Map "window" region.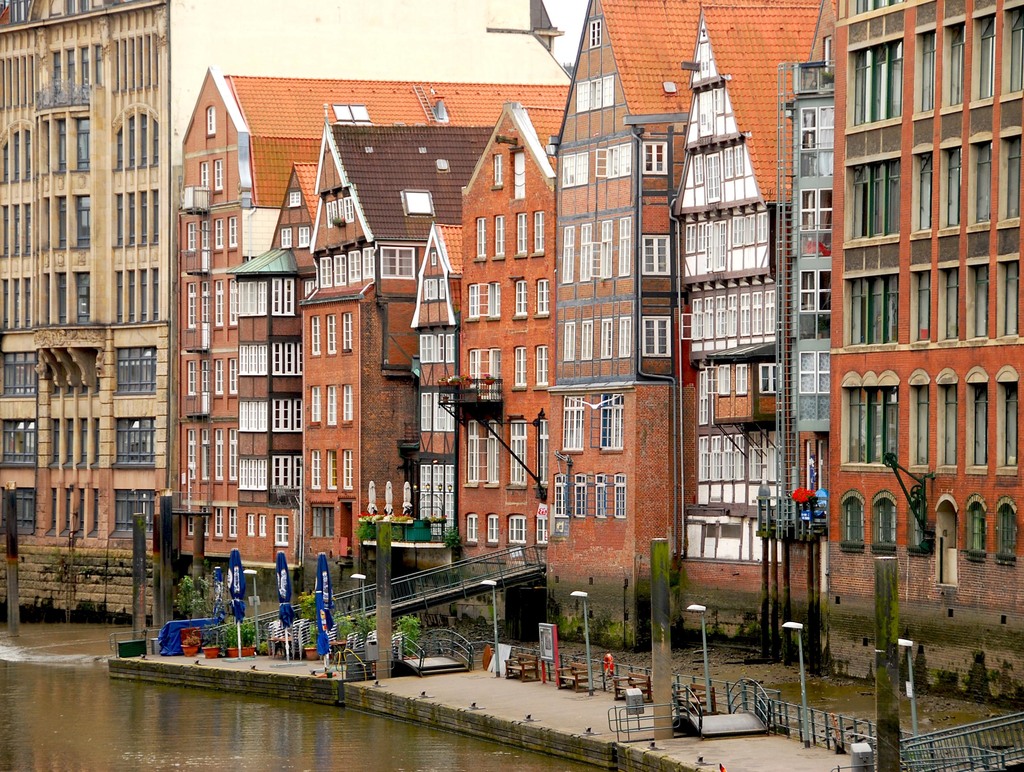
Mapped to bbox=[486, 423, 502, 481].
